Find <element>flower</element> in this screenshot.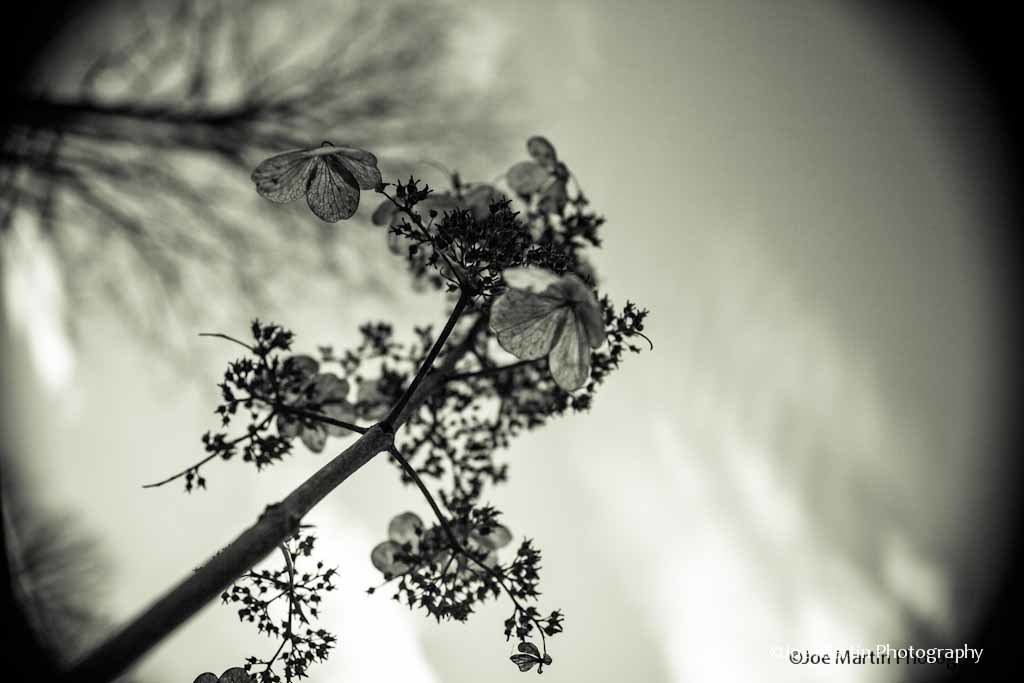
The bounding box for <element>flower</element> is [252, 356, 358, 449].
